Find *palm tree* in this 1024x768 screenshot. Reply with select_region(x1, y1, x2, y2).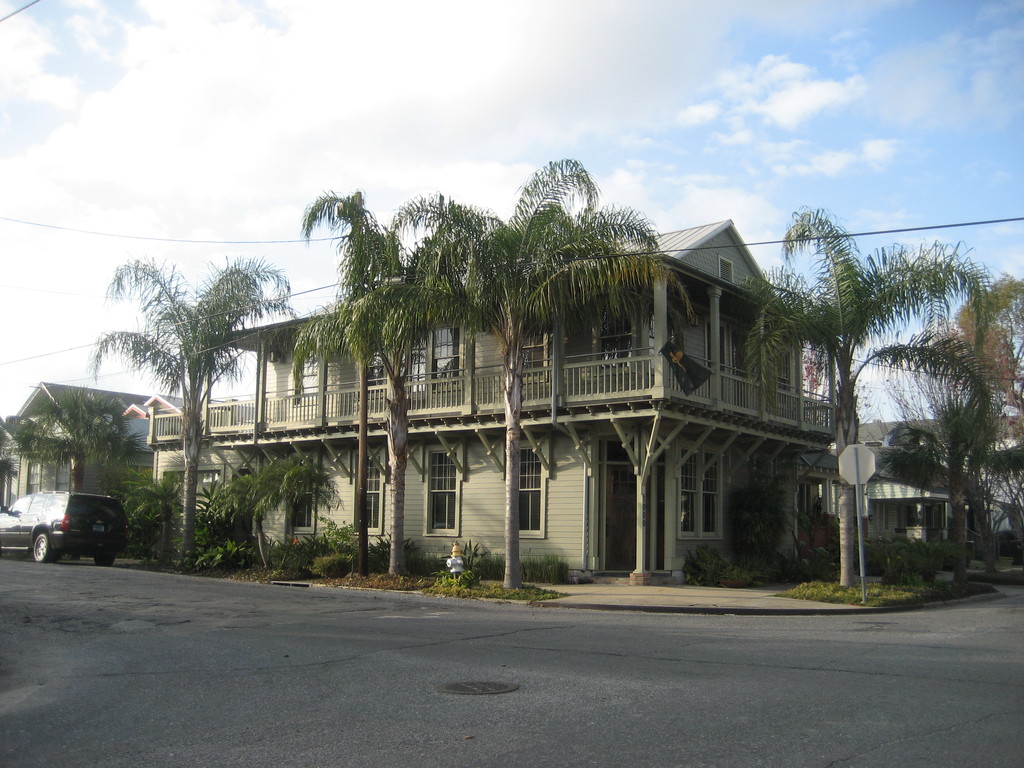
select_region(347, 202, 433, 591).
